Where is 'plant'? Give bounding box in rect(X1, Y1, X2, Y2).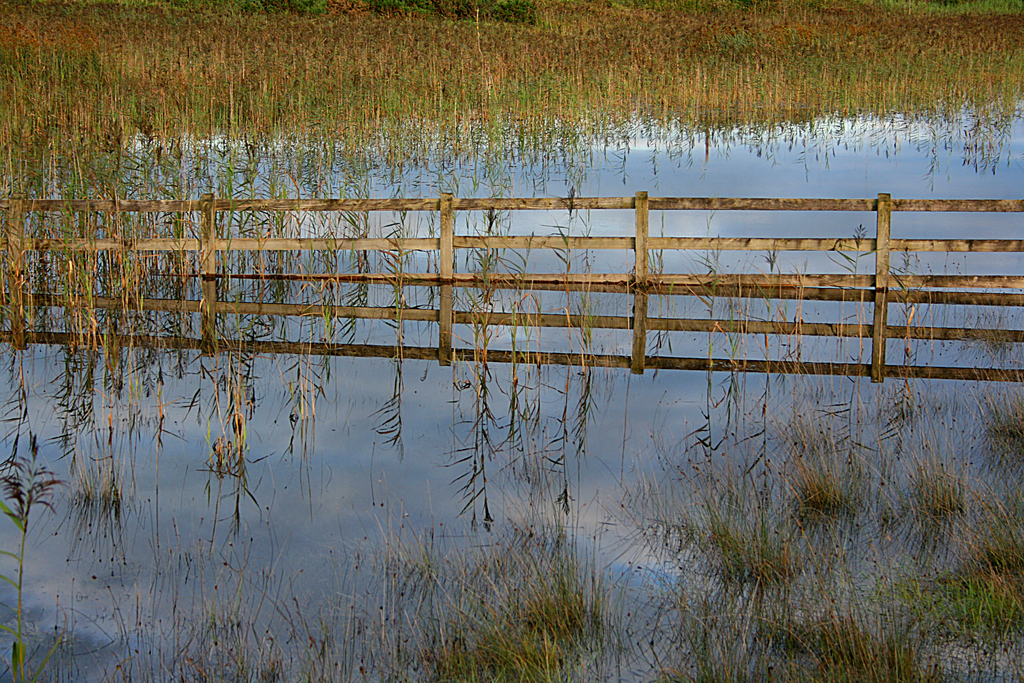
rect(295, 305, 326, 428).
